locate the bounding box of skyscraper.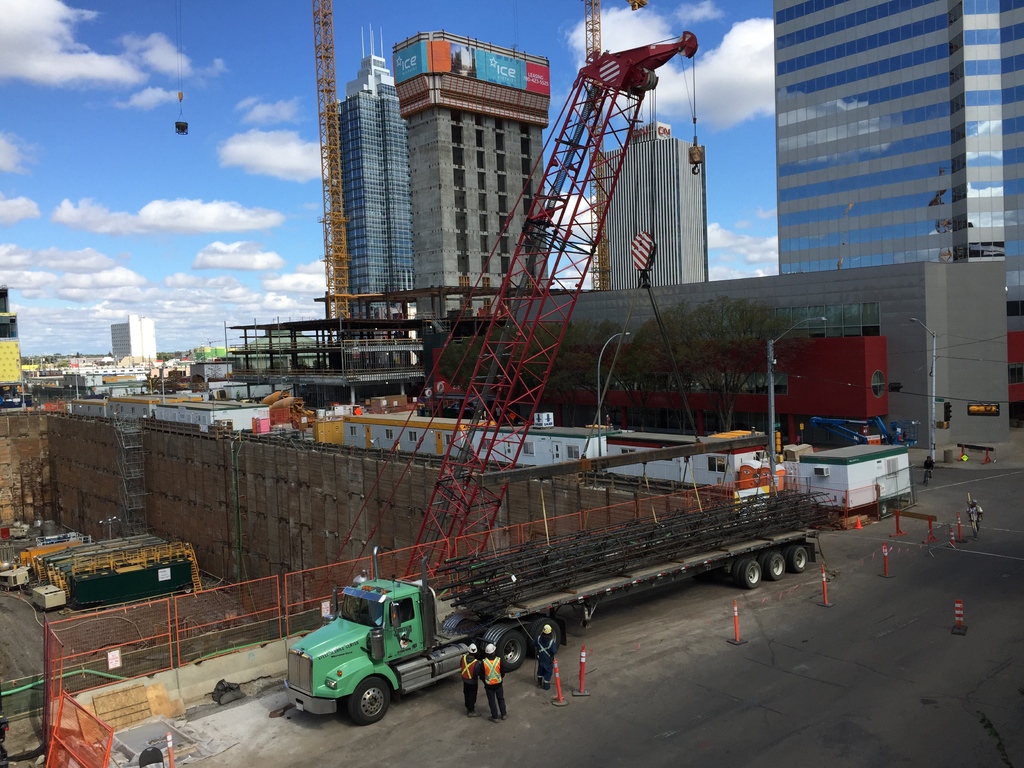
Bounding box: detection(332, 27, 429, 326).
